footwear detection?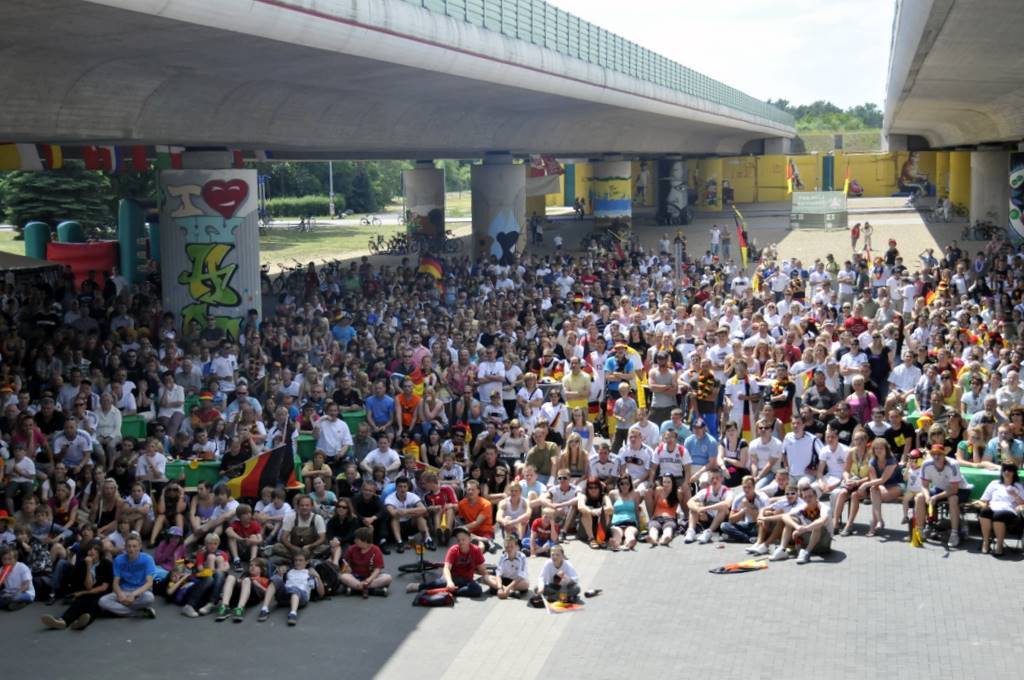
bbox=(383, 542, 389, 553)
